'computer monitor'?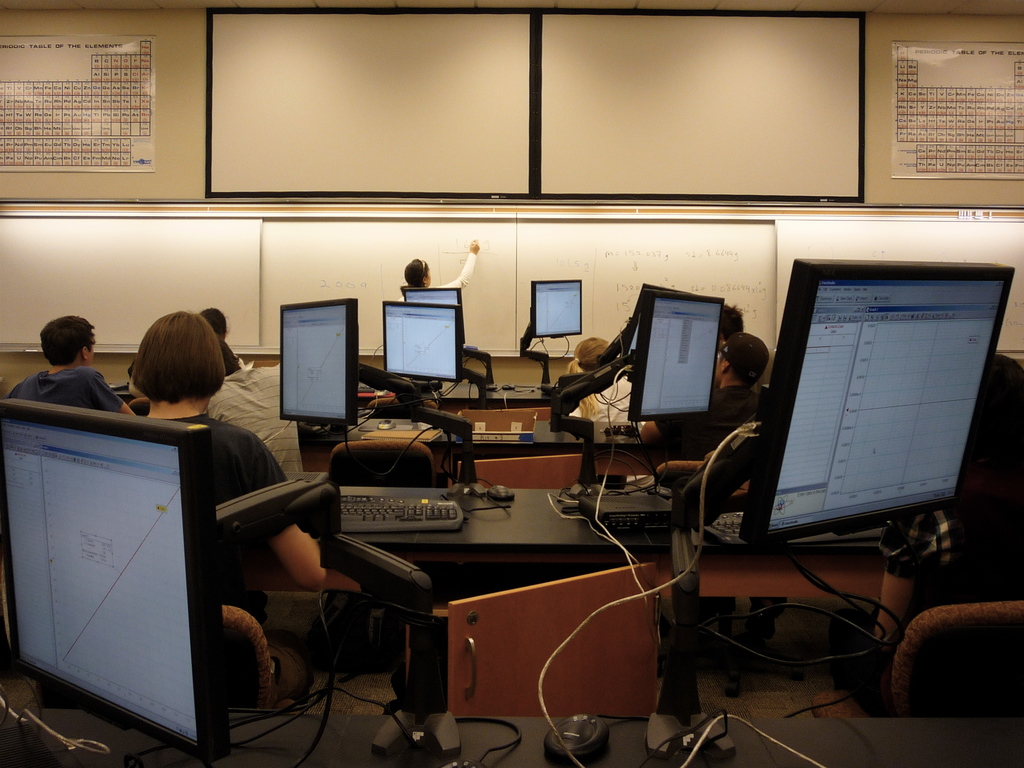
select_region(605, 283, 702, 365)
